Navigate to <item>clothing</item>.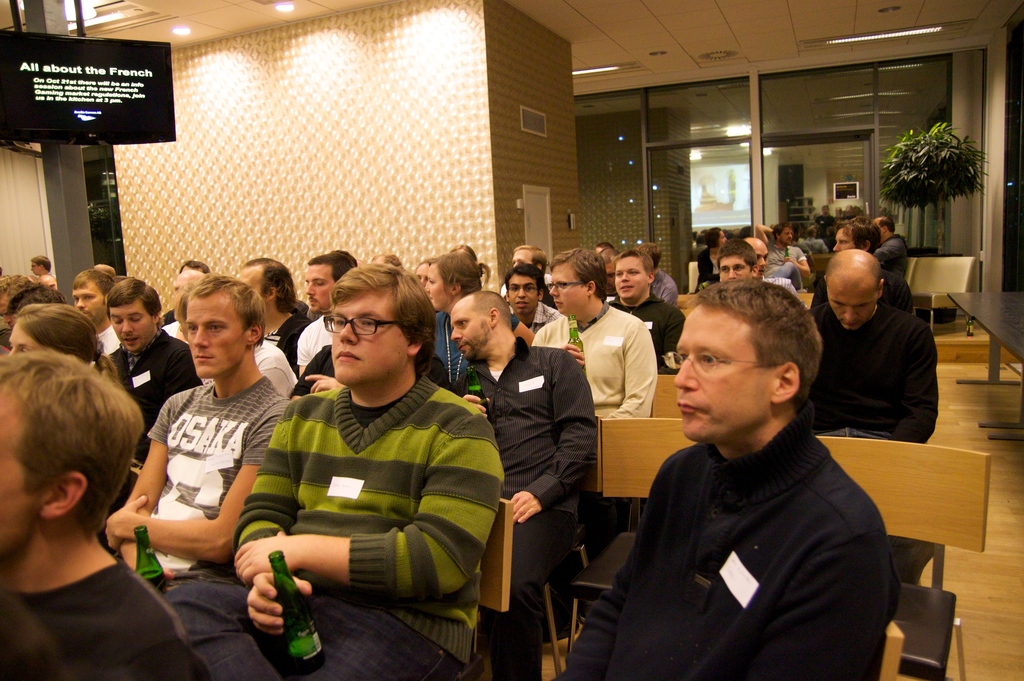
Navigation target: [x1=610, y1=295, x2=686, y2=364].
